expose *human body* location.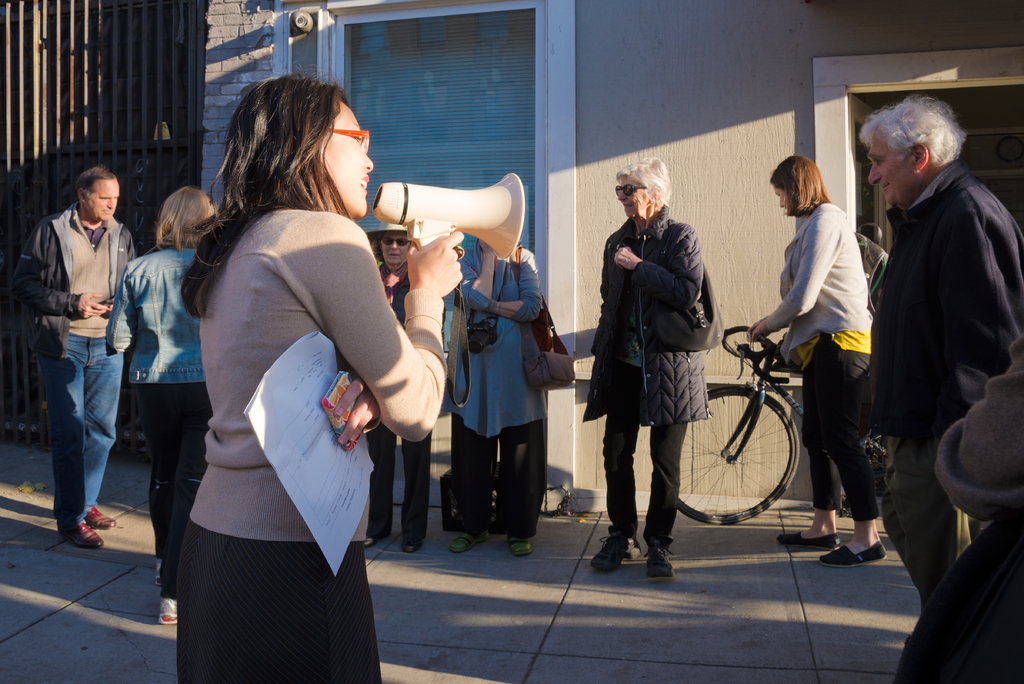
Exposed at 381,215,435,557.
